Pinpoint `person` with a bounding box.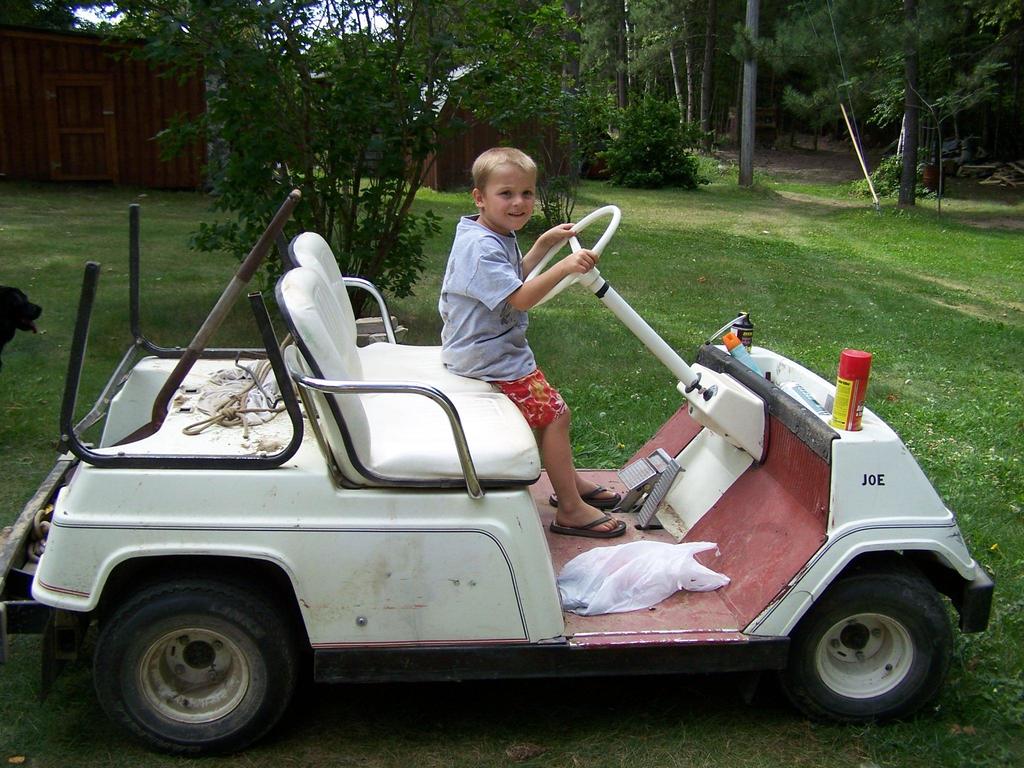
bbox=[436, 143, 620, 543].
